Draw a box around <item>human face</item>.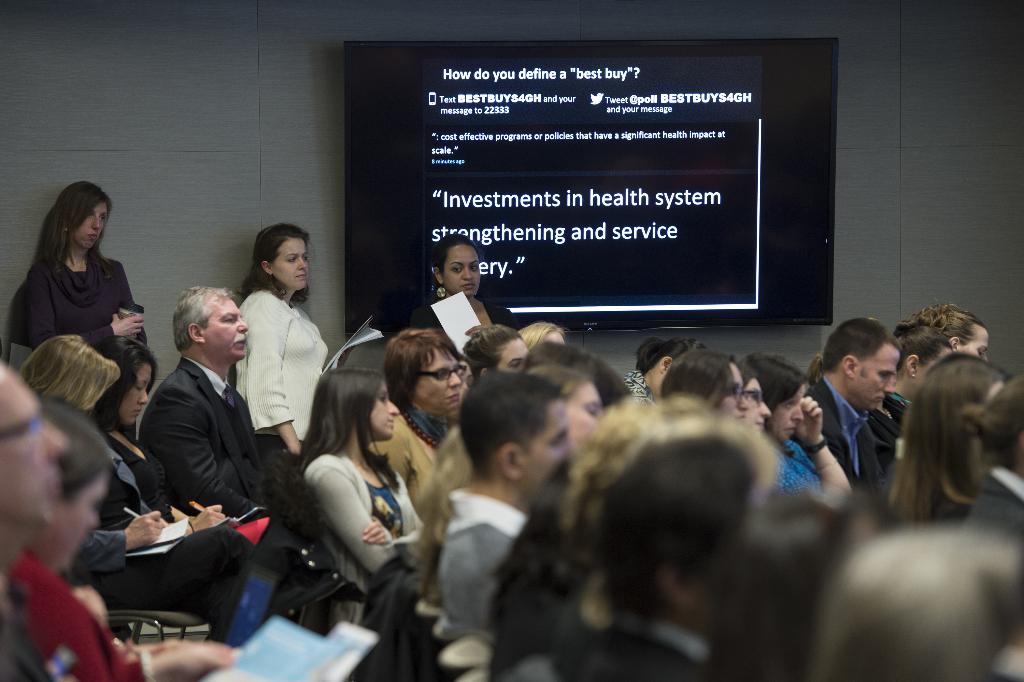
(left=742, top=374, right=770, bottom=448).
